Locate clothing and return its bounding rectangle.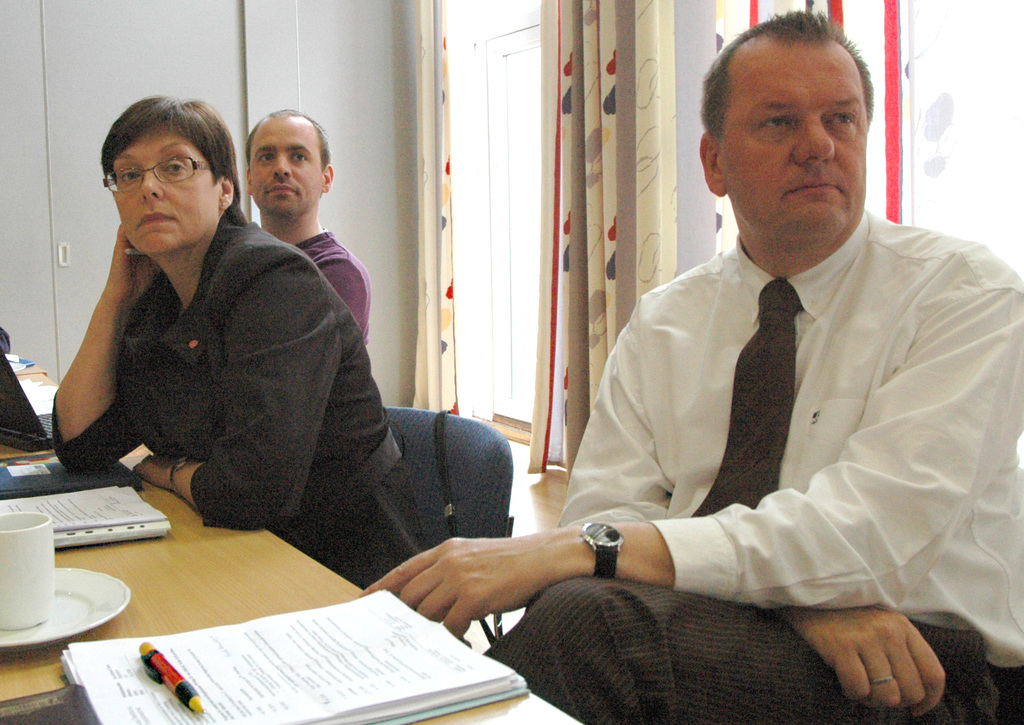
289 231 372 346.
